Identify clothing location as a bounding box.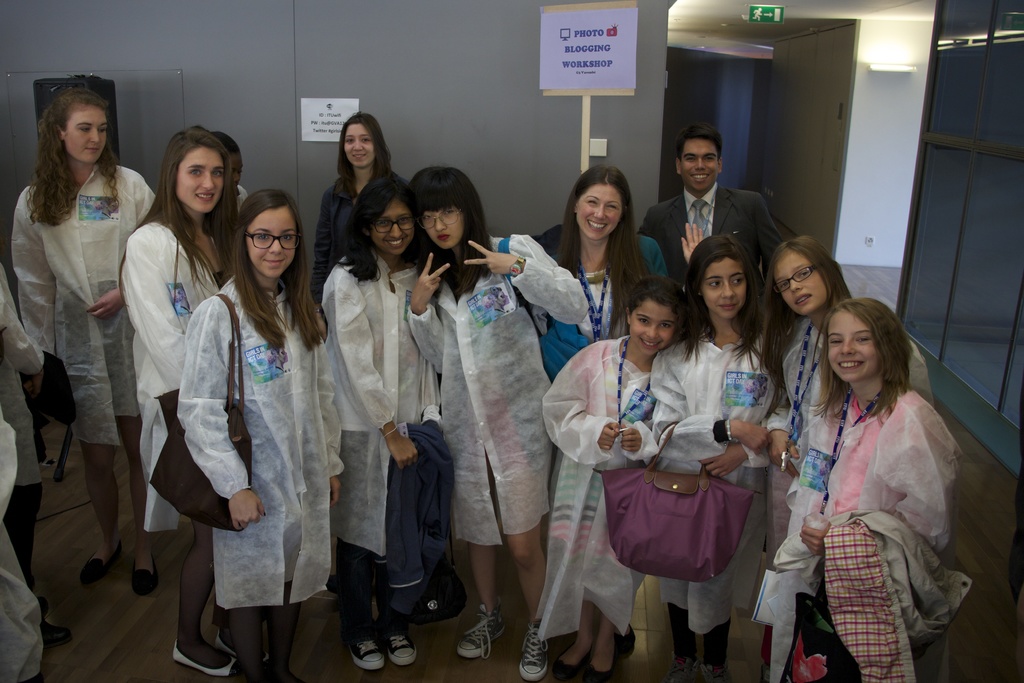
[left=8, top=158, right=157, bottom=446].
